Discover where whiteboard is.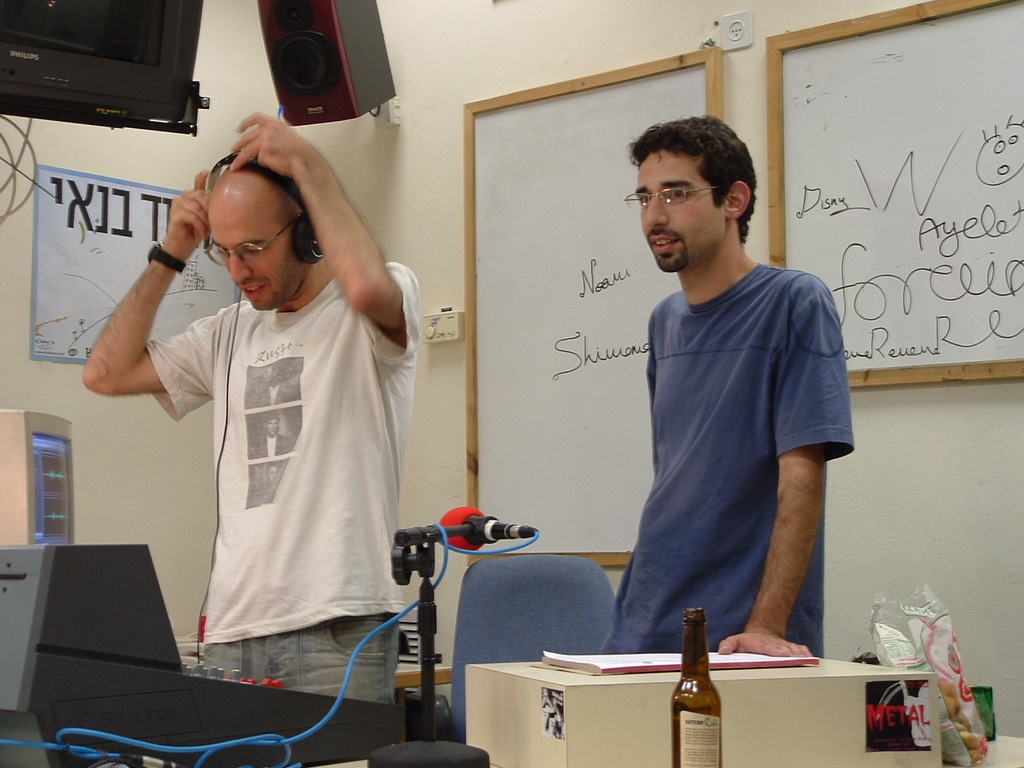
Discovered at 448:46:722:570.
